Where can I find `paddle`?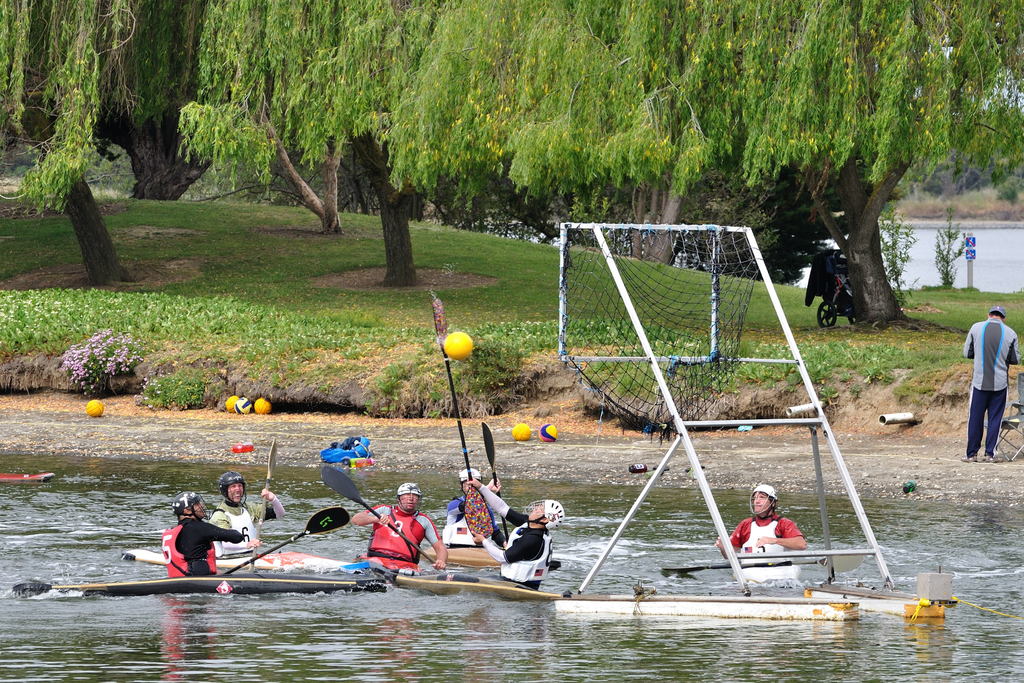
You can find it at <box>482,420,508,541</box>.
